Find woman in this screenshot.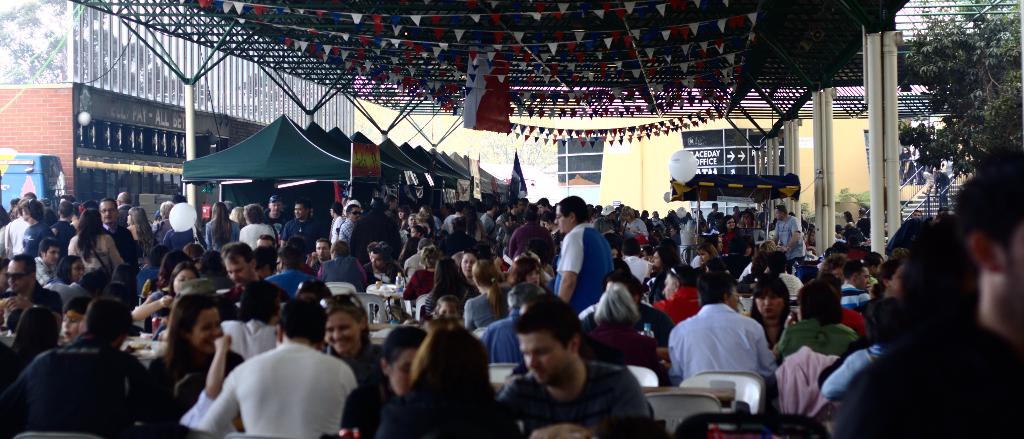
The bounding box for woman is locate(461, 258, 511, 336).
